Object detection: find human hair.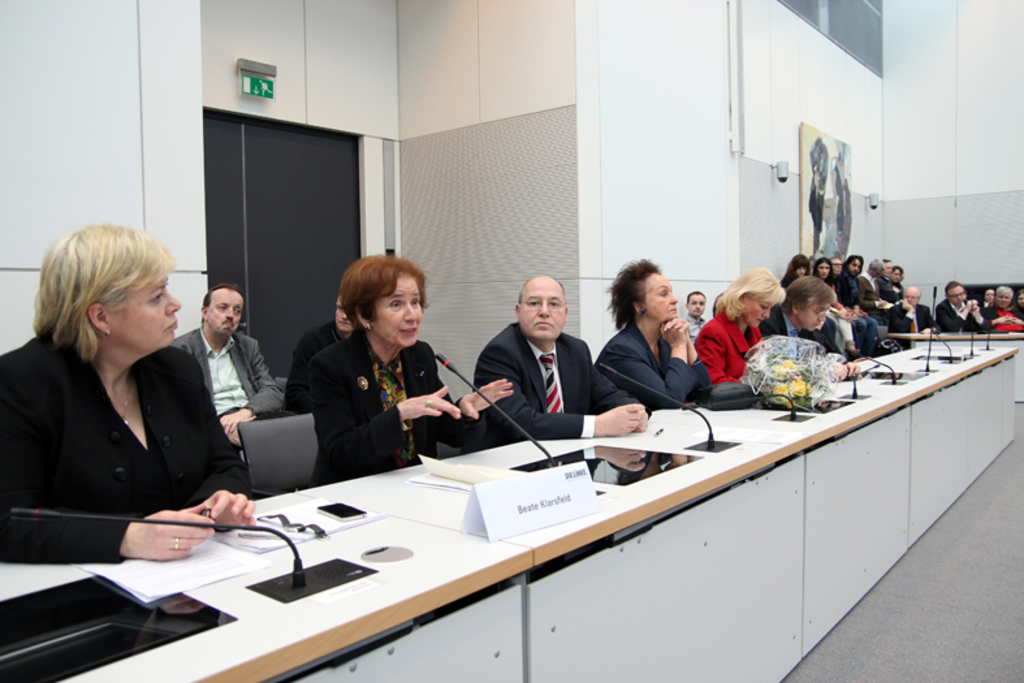
(left=783, top=251, right=811, bottom=265).
